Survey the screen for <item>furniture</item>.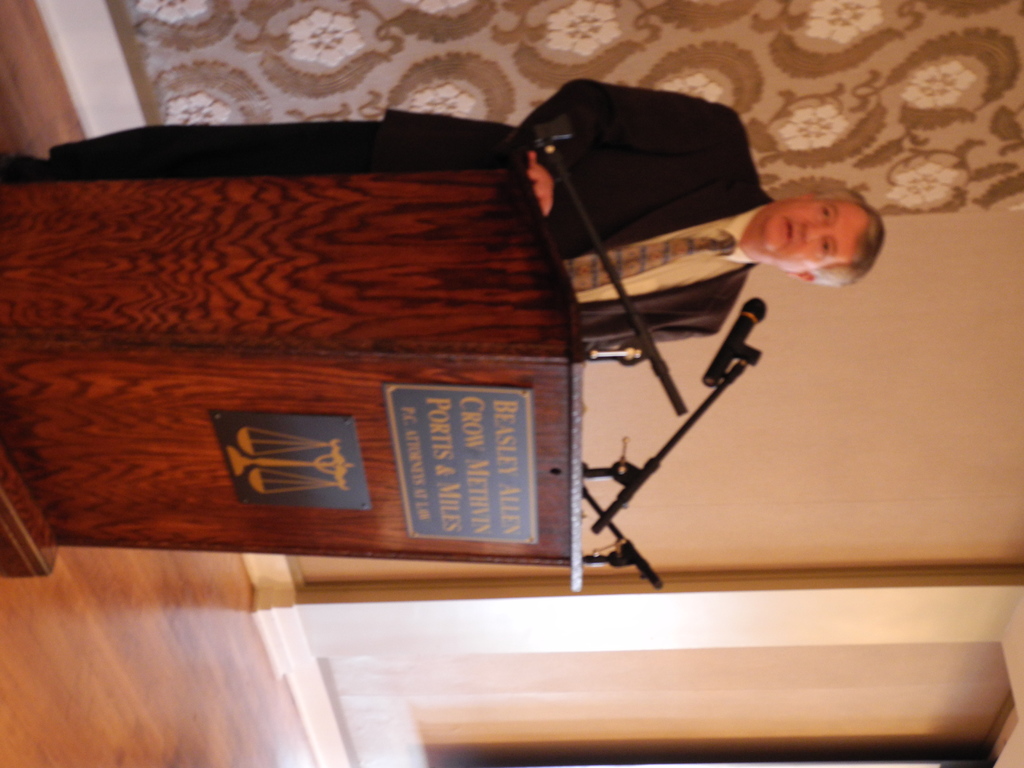
Survey found: 0,148,582,590.
